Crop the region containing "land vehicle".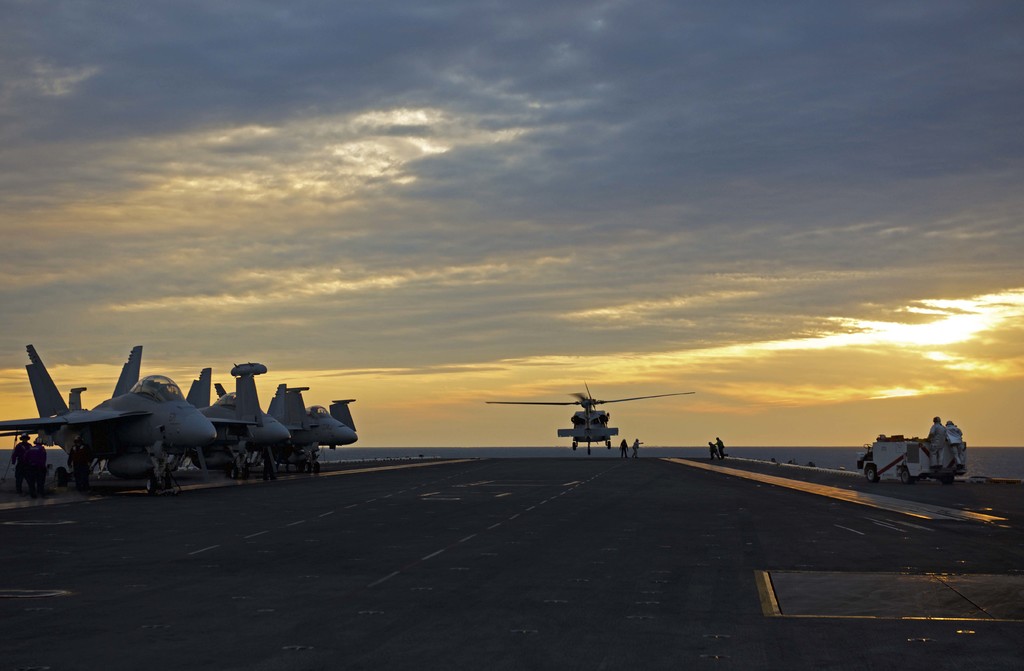
Crop region: {"x1": 968, "y1": 474, "x2": 987, "y2": 487}.
